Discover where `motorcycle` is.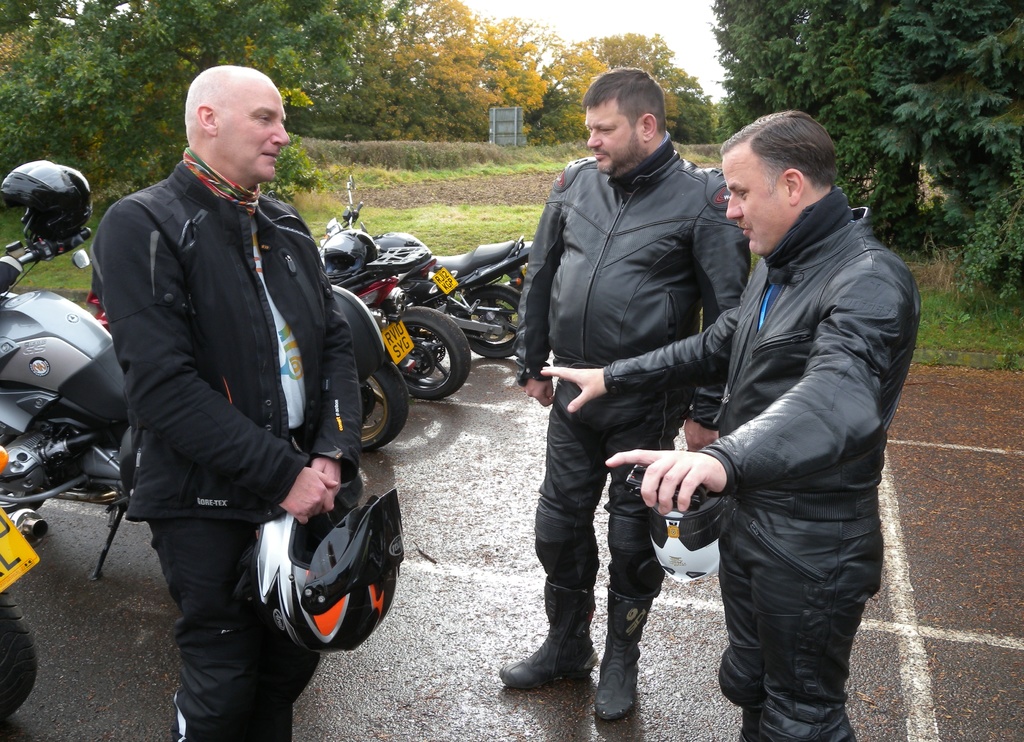
Discovered at region(329, 262, 476, 397).
